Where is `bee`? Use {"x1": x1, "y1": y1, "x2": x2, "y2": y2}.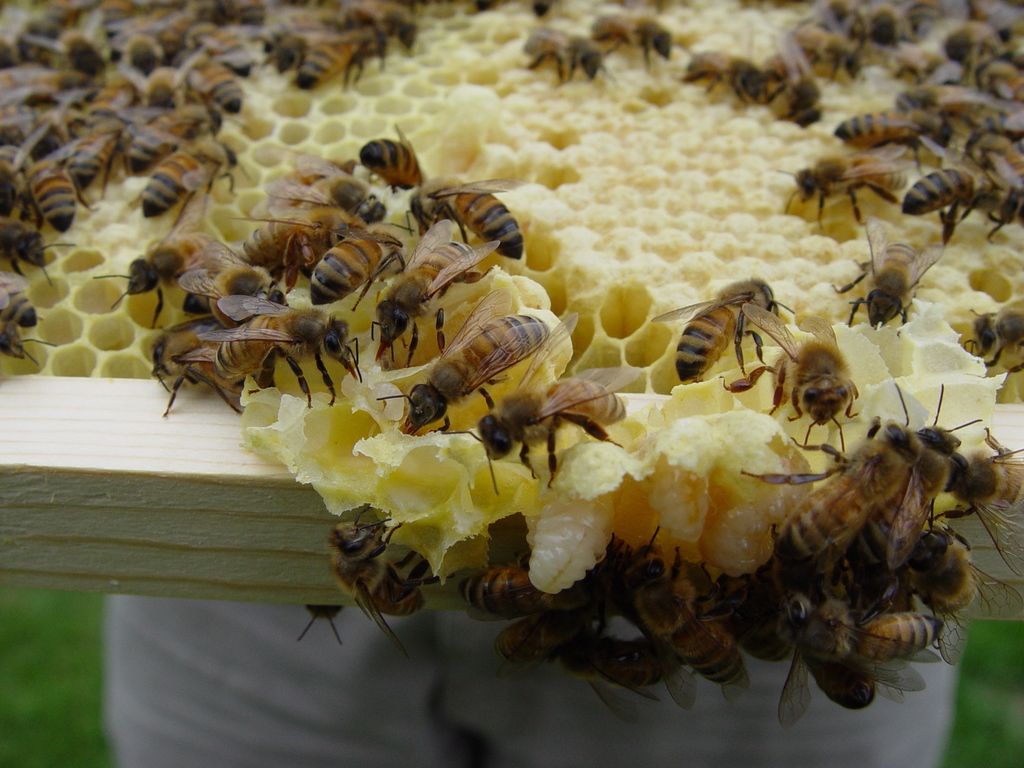
{"x1": 591, "y1": 0, "x2": 669, "y2": 67}.
